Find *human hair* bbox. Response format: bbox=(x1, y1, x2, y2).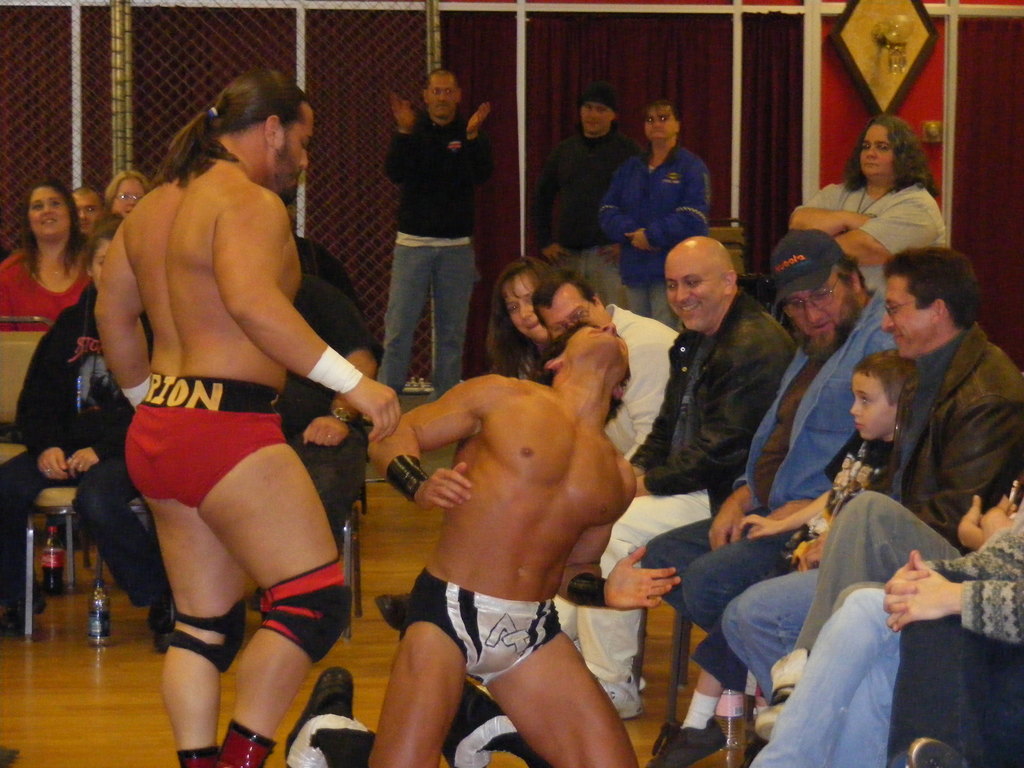
bbox=(842, 115, 939, 201).
